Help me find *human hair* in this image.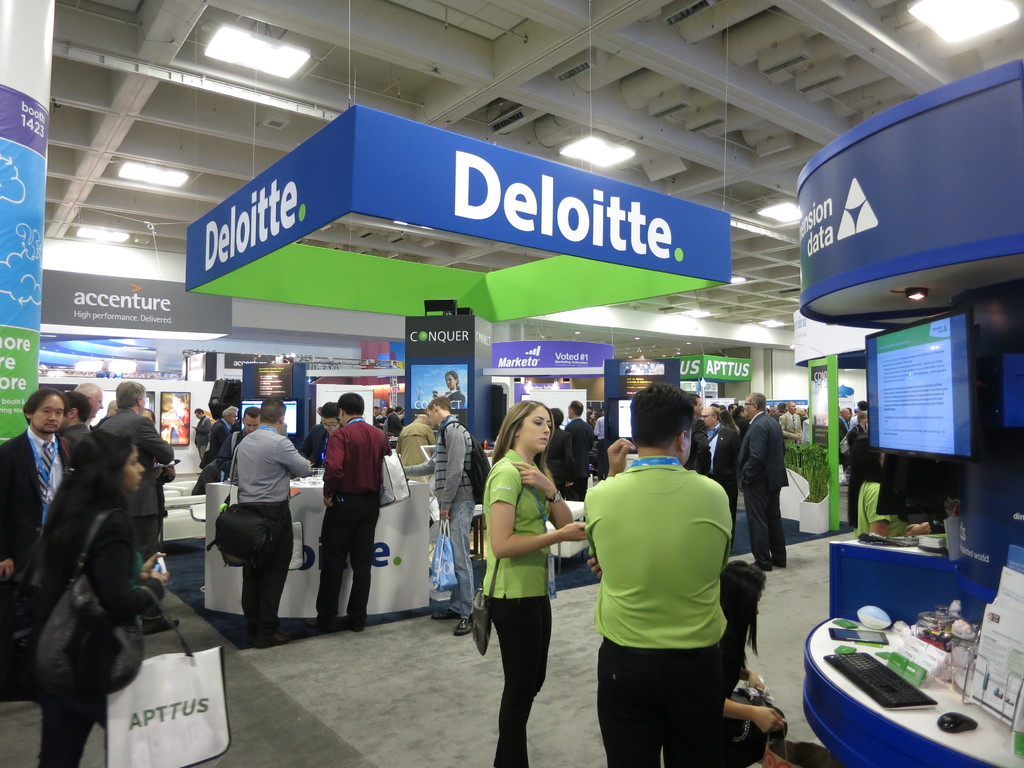
Found it: select_region(20, 385, 70, 424).
